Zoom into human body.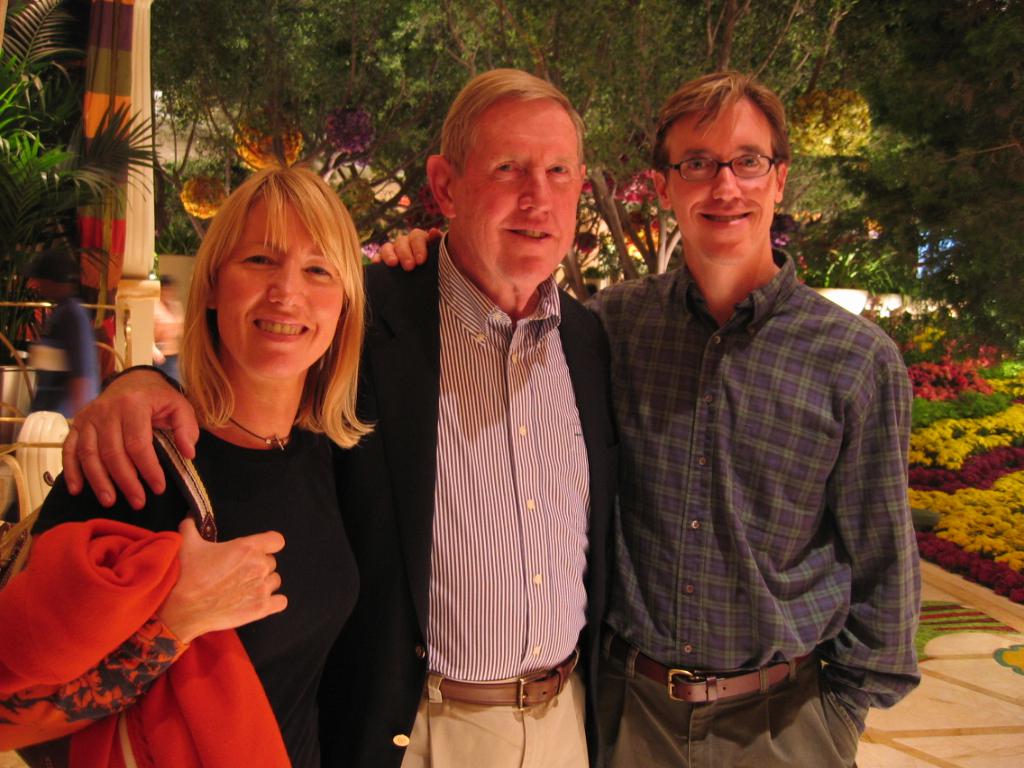
Zoom target: x1=371, y1=245, x2=922, y2=767.
